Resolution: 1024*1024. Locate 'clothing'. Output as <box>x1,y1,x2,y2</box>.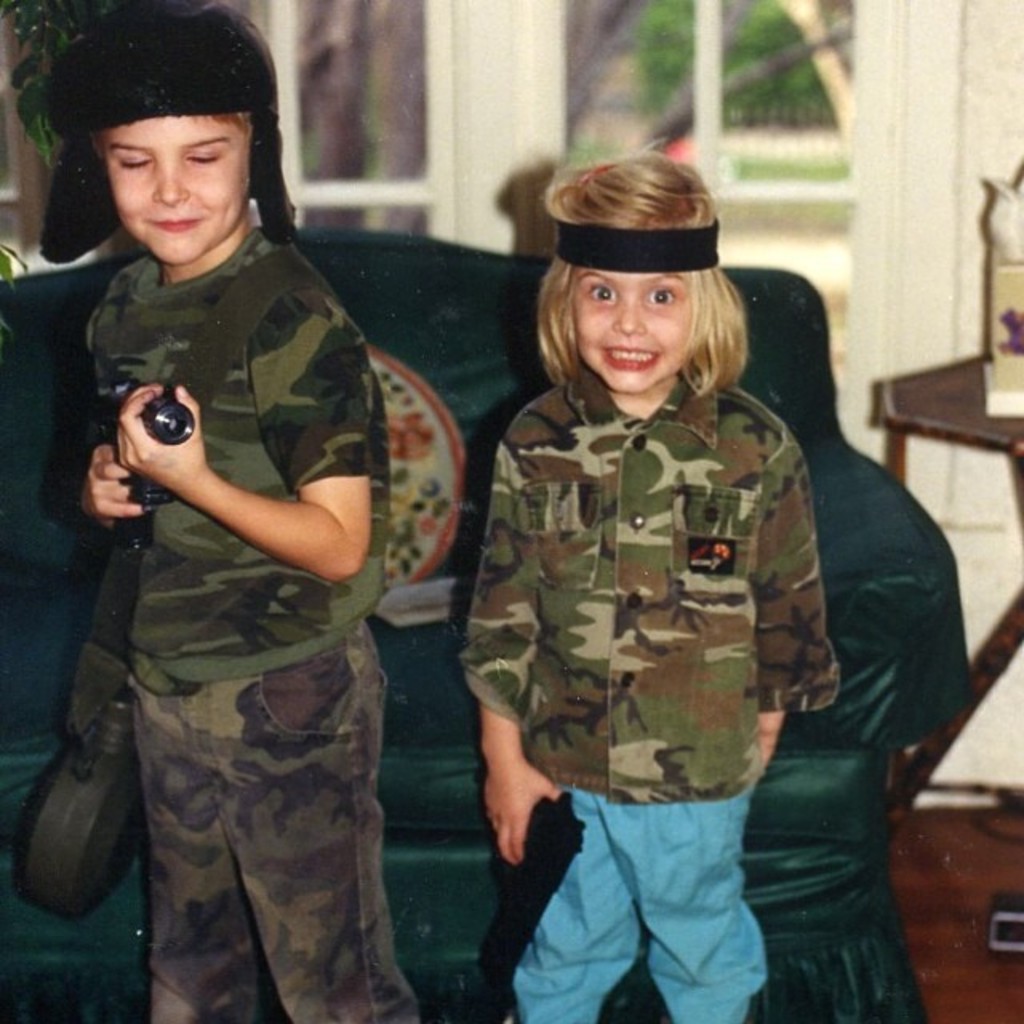
<box>454,355,840,1022</box>.
